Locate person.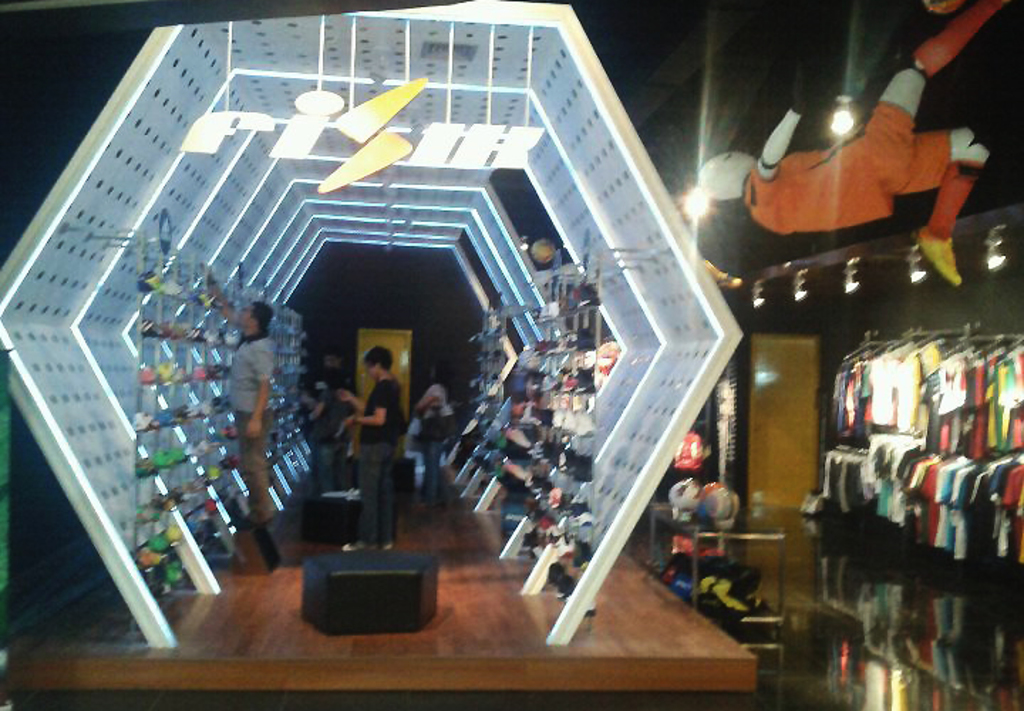
Bounding box: 408:381:459:509.
